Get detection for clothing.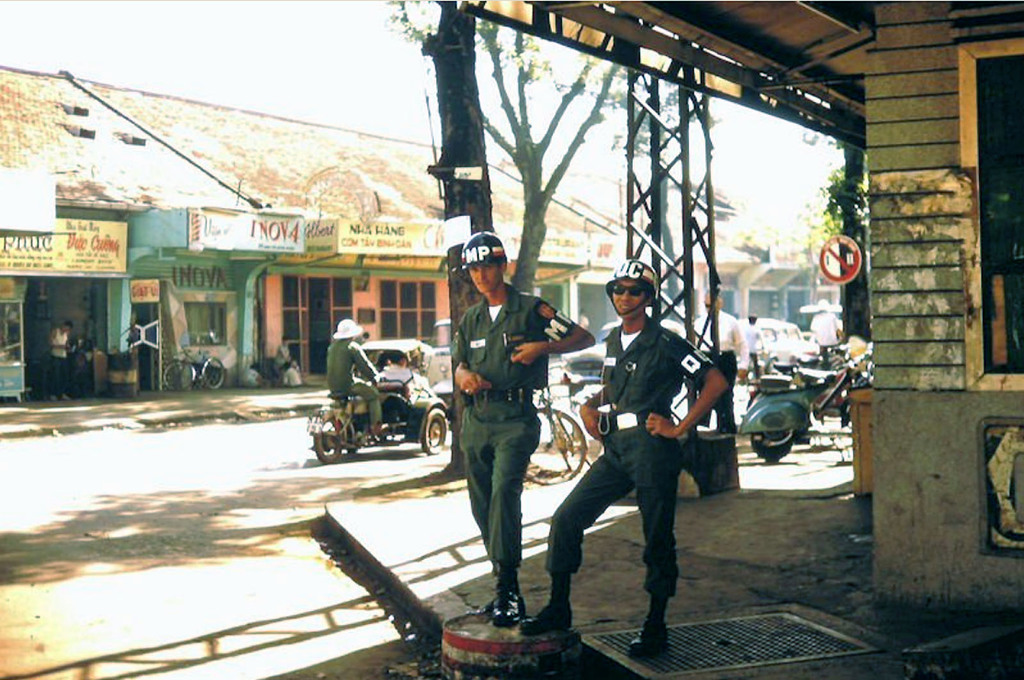
Detection: [326,340,384,423].
